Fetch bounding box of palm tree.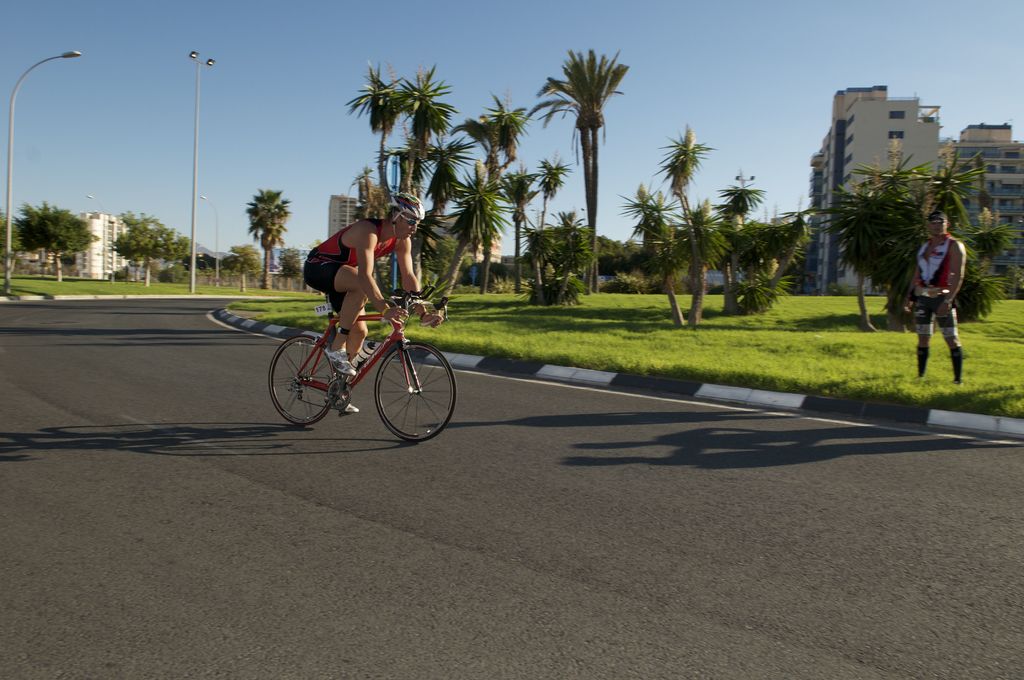
Bbox: 633, 194, 680, 286.
